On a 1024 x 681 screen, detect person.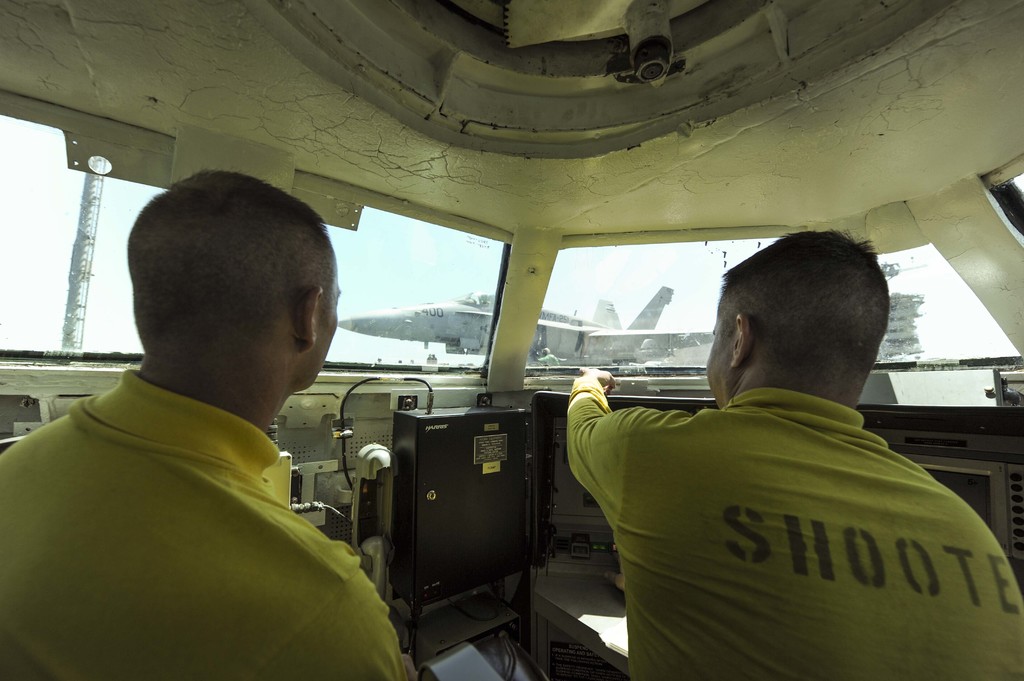
[left=18, top=165, right=393, bottom=680].
